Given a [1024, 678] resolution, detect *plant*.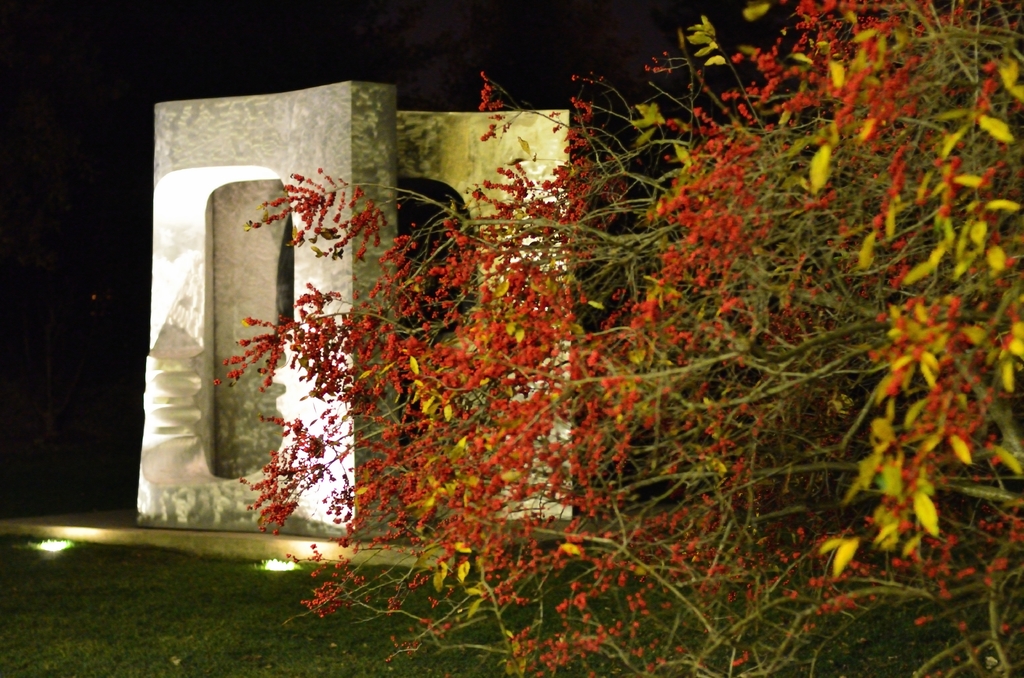
(207,0,1023,674).
